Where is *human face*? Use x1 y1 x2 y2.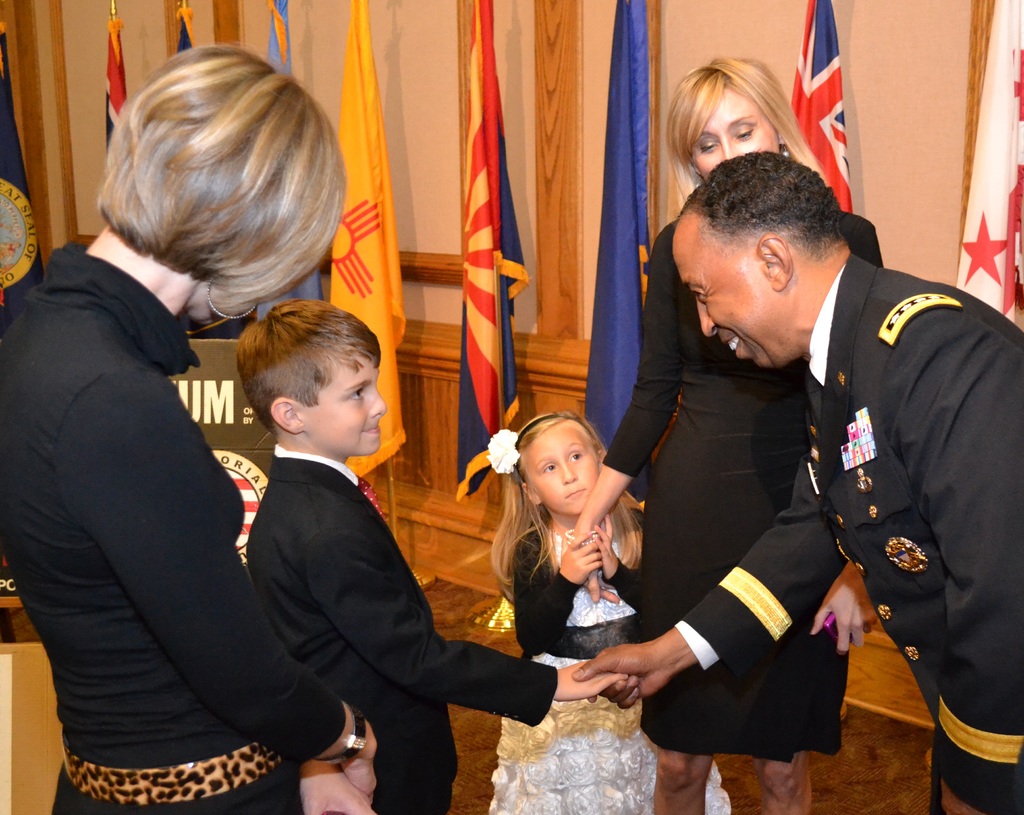
525 424 598 508.
